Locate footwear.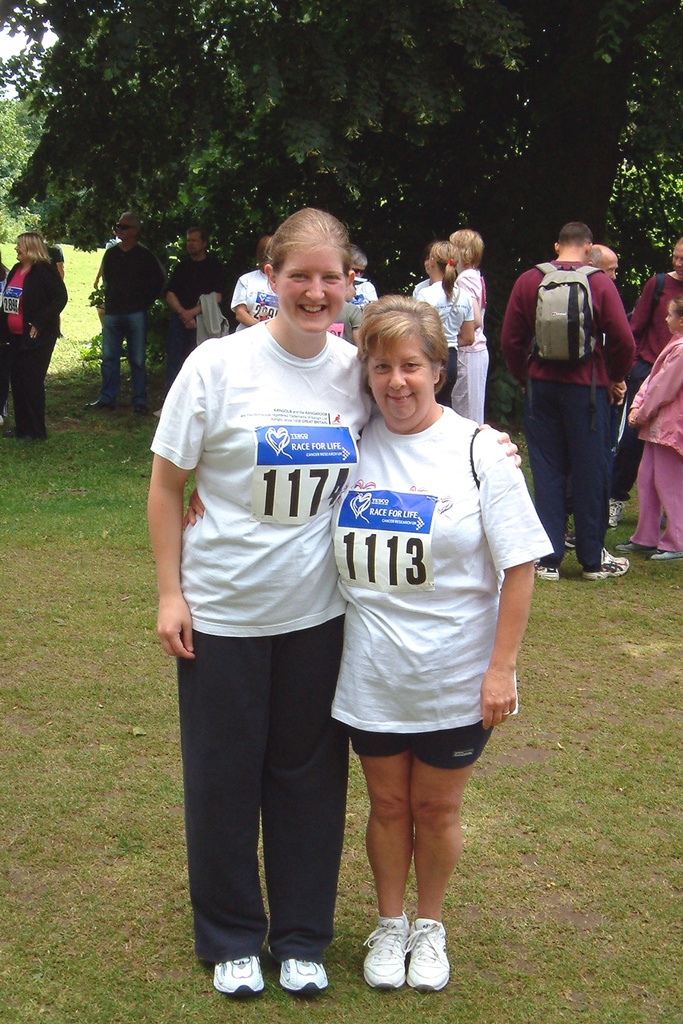
Bounding box: (564,533,577,552).
